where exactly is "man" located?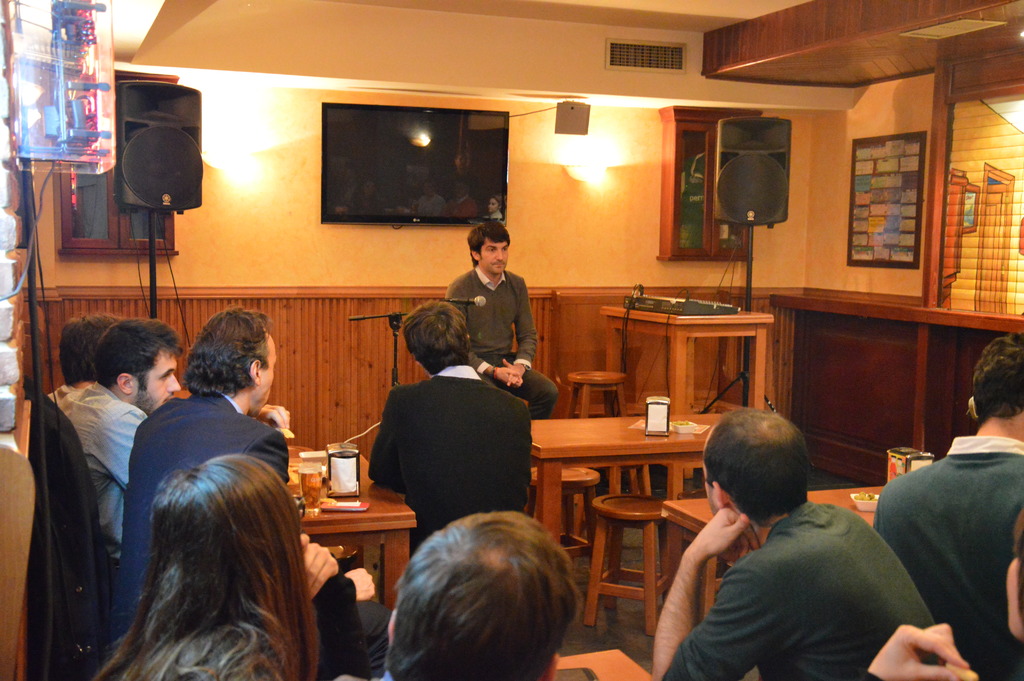
Its bounding box is BBox(102, 301, 399, 650).
